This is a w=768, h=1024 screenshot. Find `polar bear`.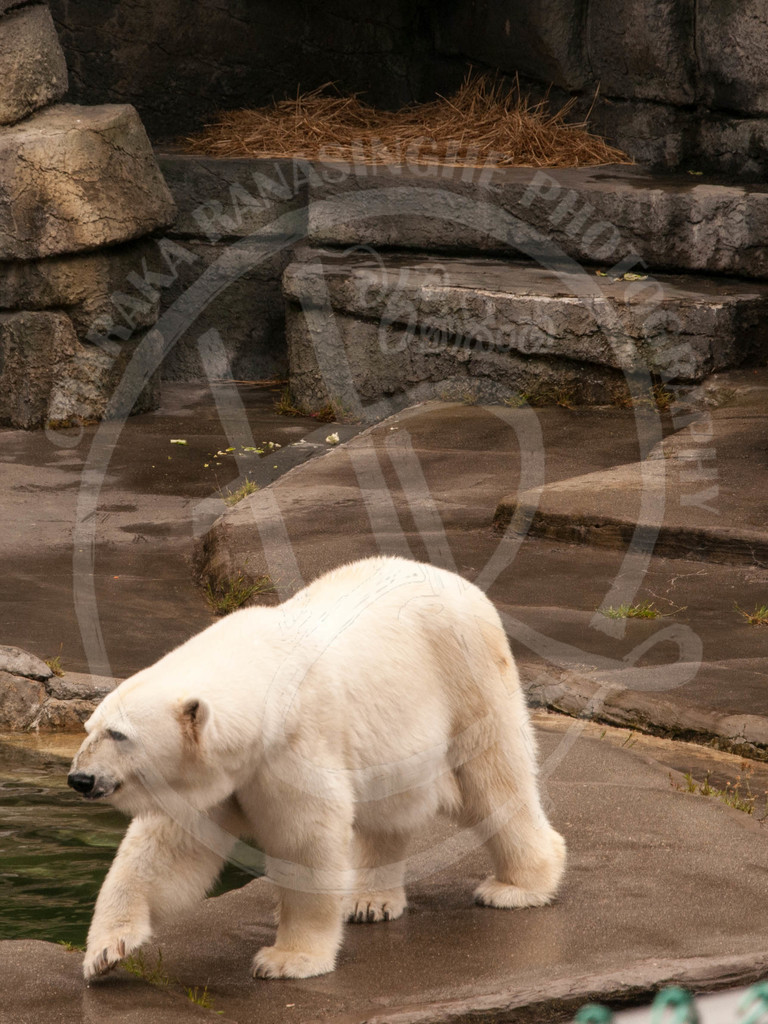
Bounding box: 65, 554, 566, 984.
